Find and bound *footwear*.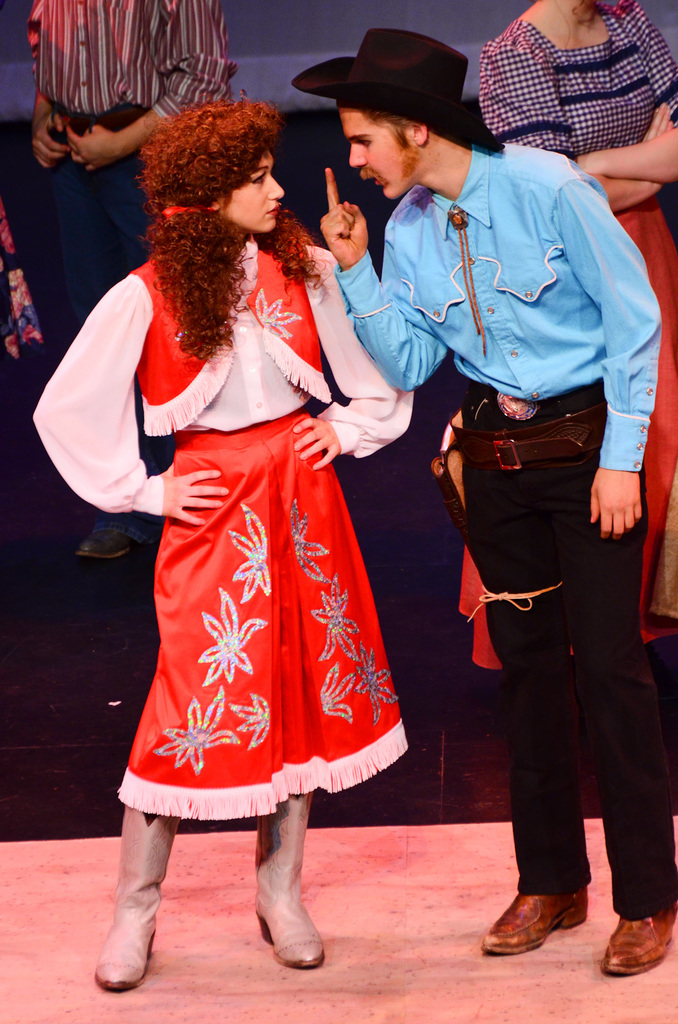
Bound: select_region(246, 851, 331, 989).
